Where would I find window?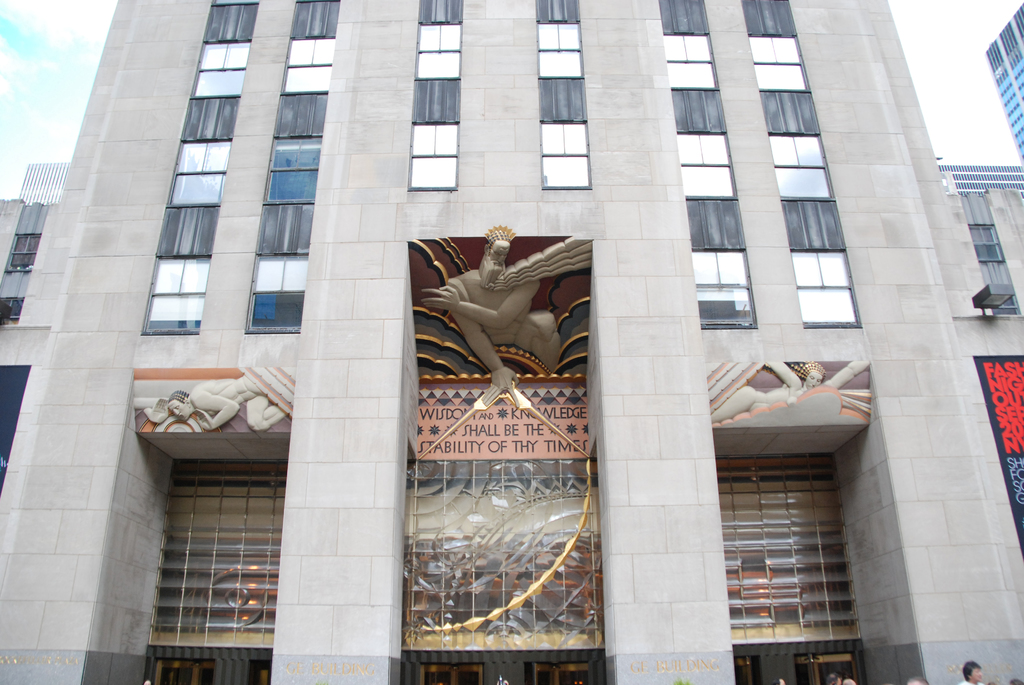
At crop(968, 226, 1005, 261).
